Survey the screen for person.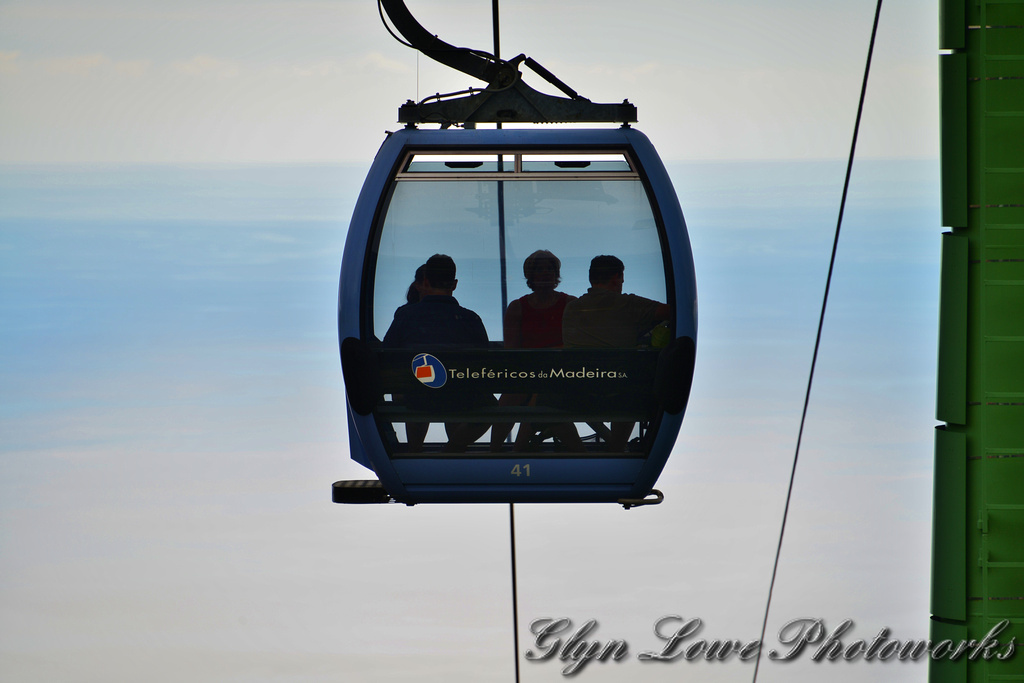
Survey found: BBox(560, 255, 666, 438).
